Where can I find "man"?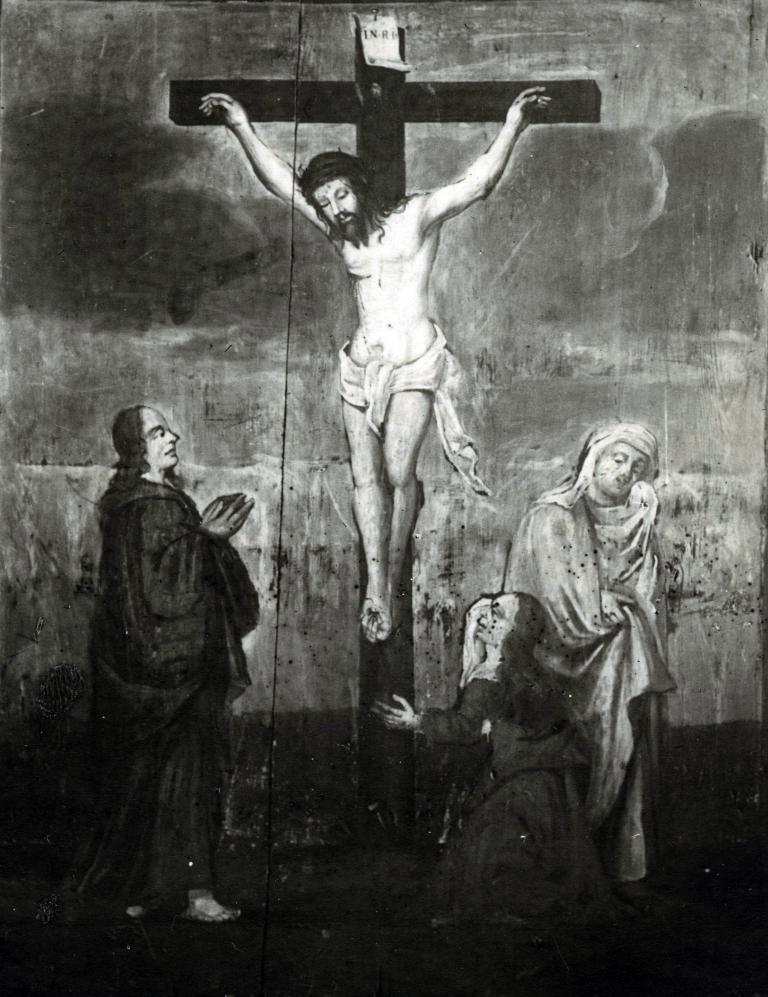
You can find it at box(224, 97, 563, 753).
